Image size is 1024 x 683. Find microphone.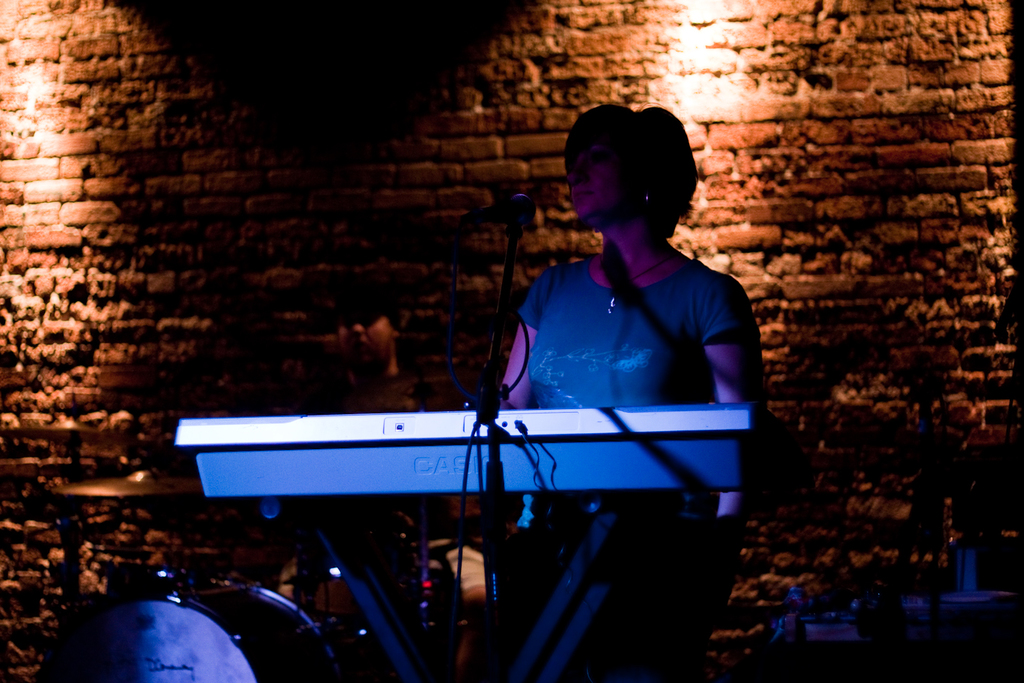
(x1=451, y1=194, x2=534, y2=226).
